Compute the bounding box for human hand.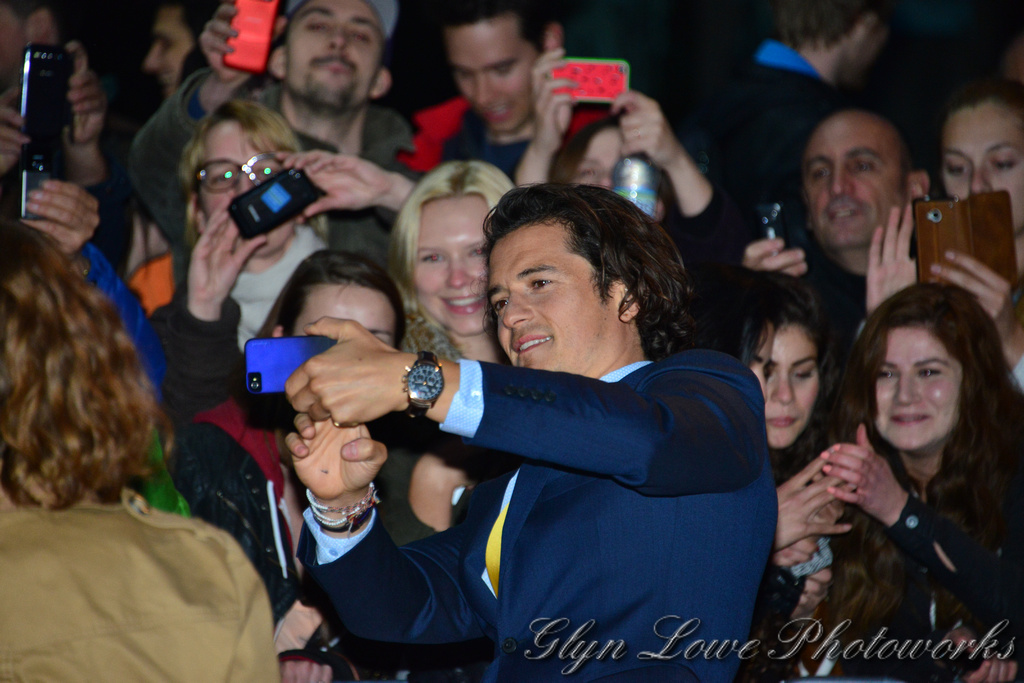
detection(273, 316, 428, 449).
